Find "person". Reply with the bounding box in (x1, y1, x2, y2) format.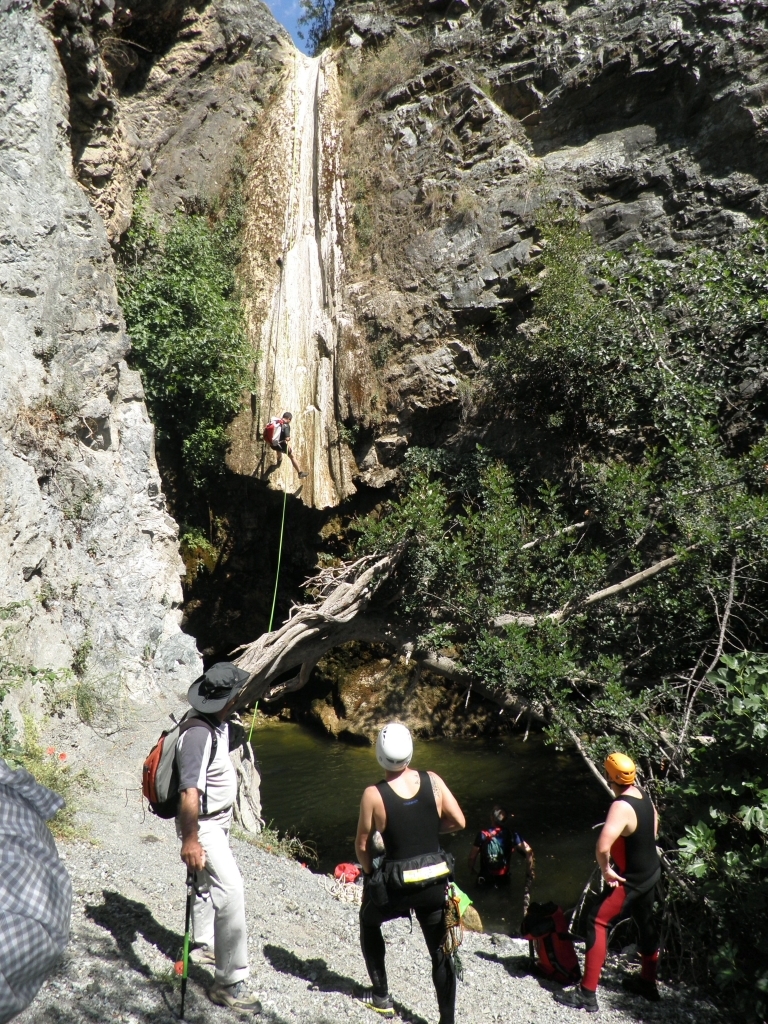
(547, 749, 661, 1012).
